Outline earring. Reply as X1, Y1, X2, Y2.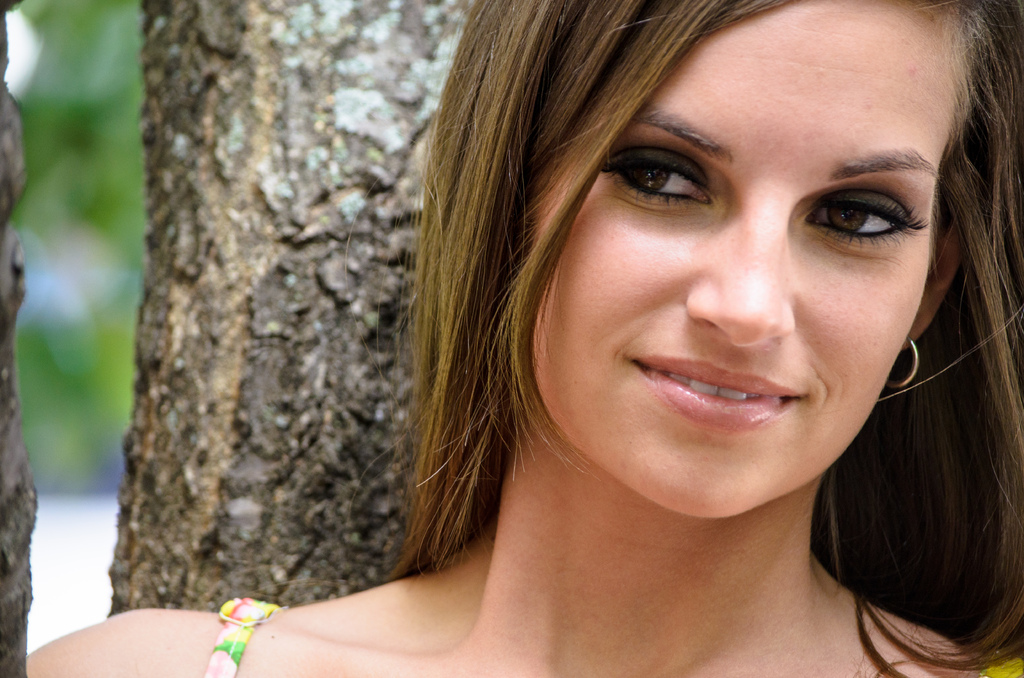
888, 332, 920, 391.
